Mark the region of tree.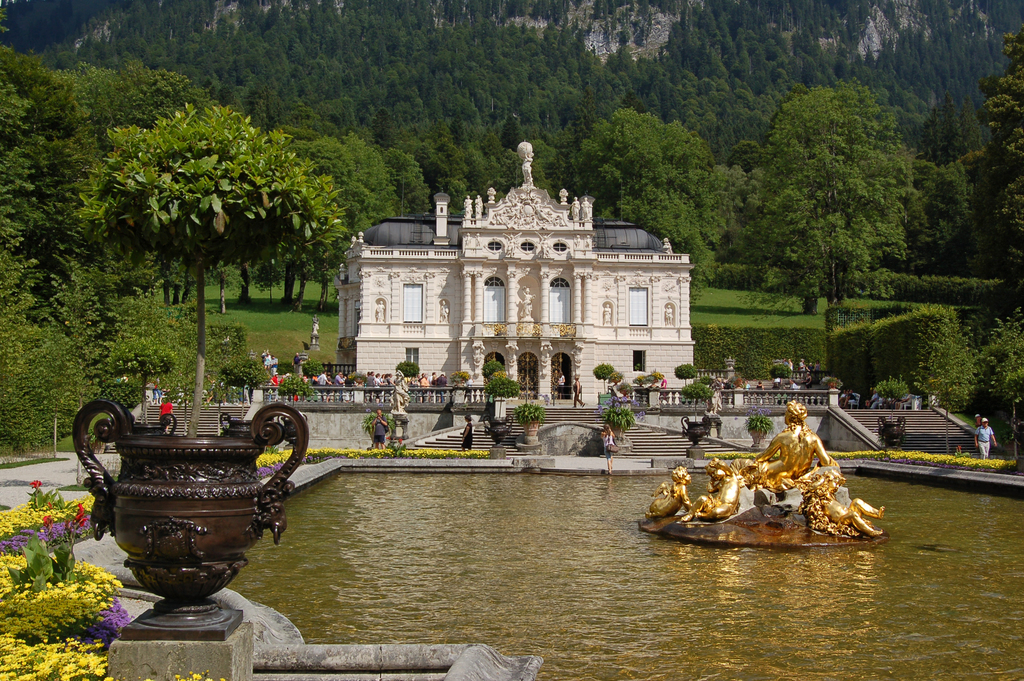
Region: <box>394,359,420,386</box>.
